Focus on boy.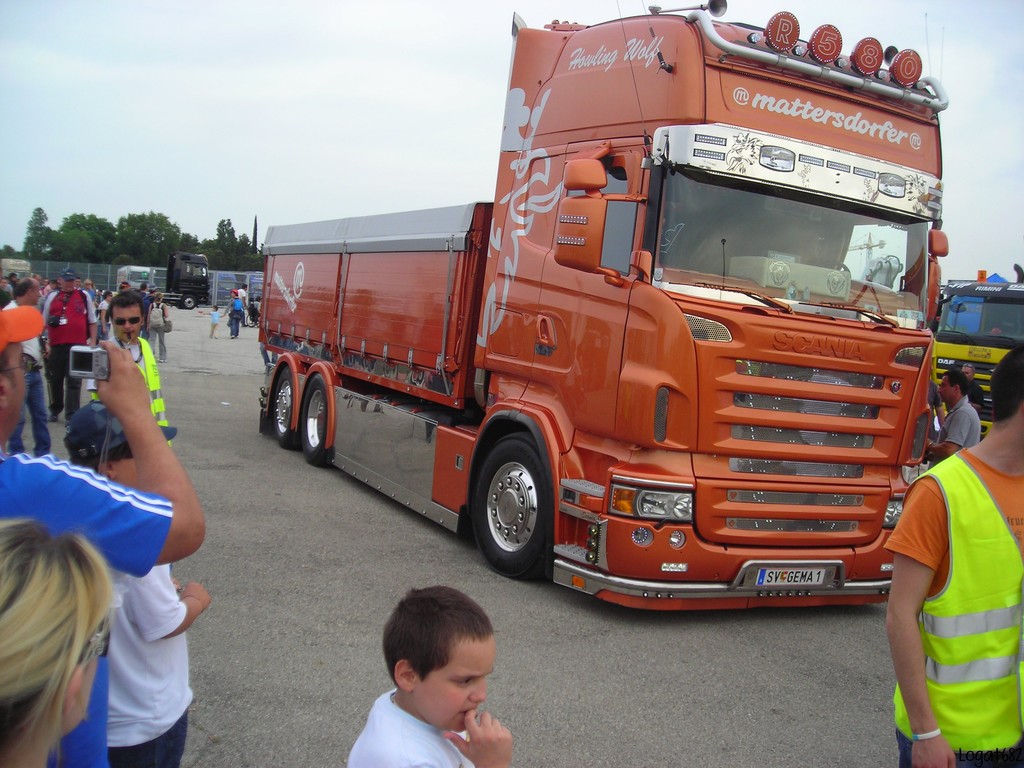
Focused at {"left": 889, "top": 344, "right": 1023, "bottom": 767}.
